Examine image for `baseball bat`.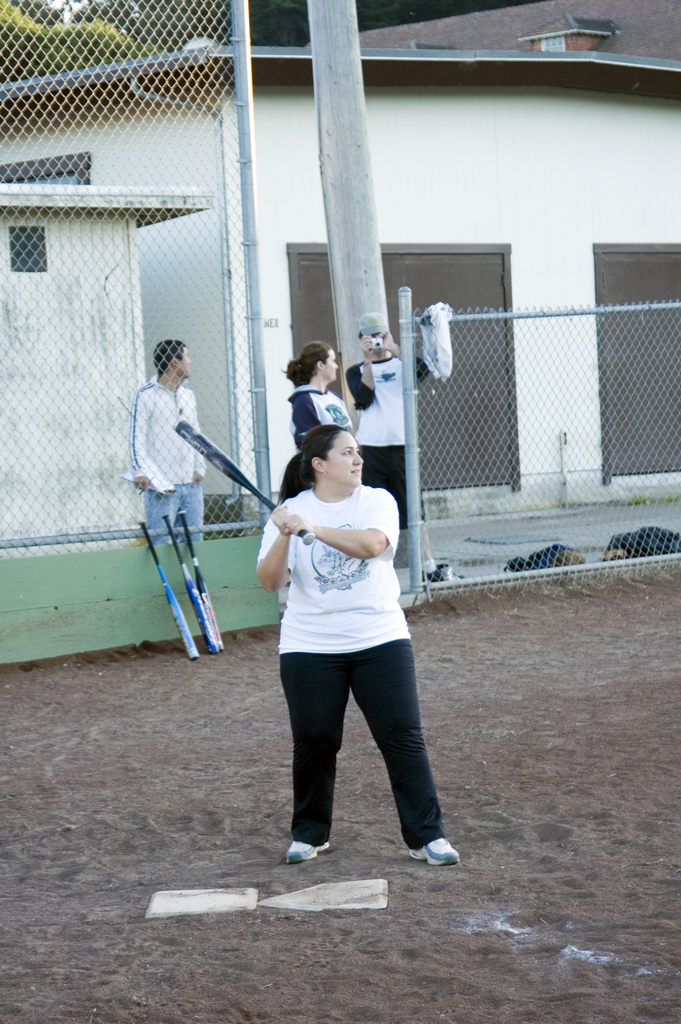
Examination result: x1=140, y1=515, x2=200, y2=660.
